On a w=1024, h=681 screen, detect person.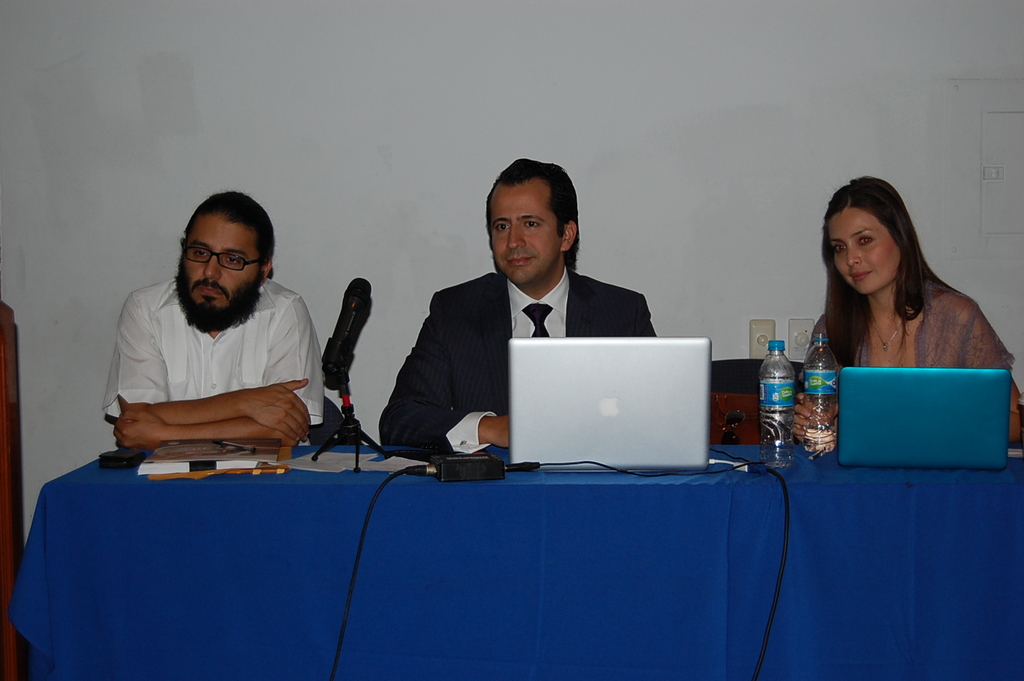
bbox(377, 155, 658, 454).
